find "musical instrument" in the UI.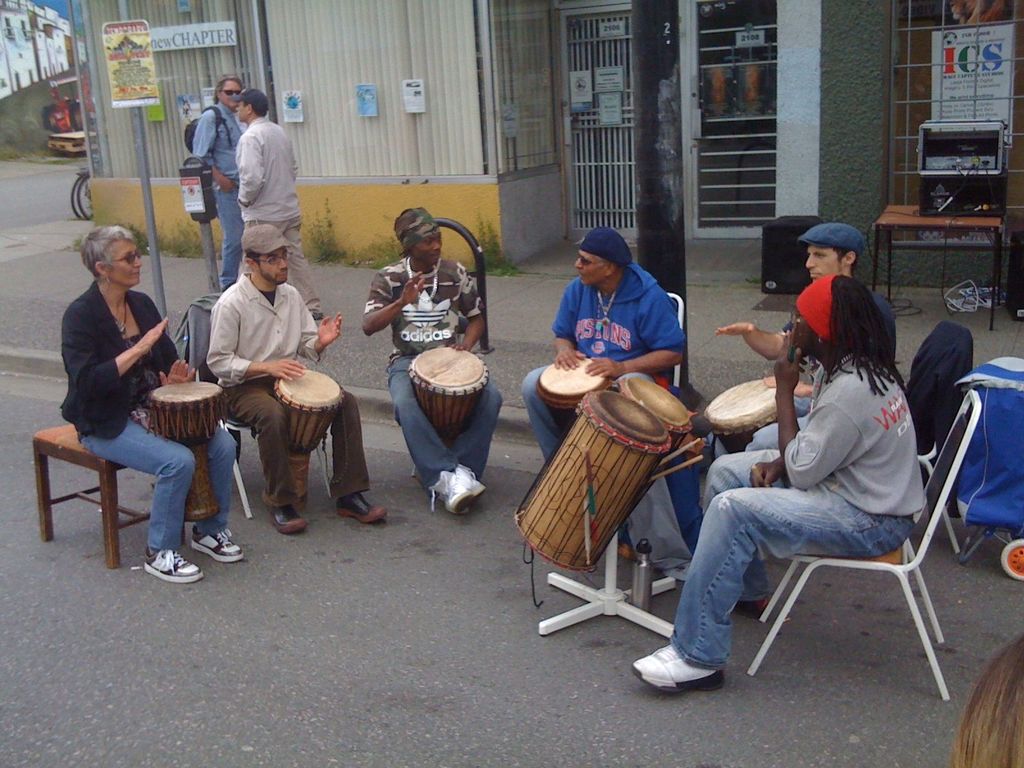
UI element at (143,385,231,518).
